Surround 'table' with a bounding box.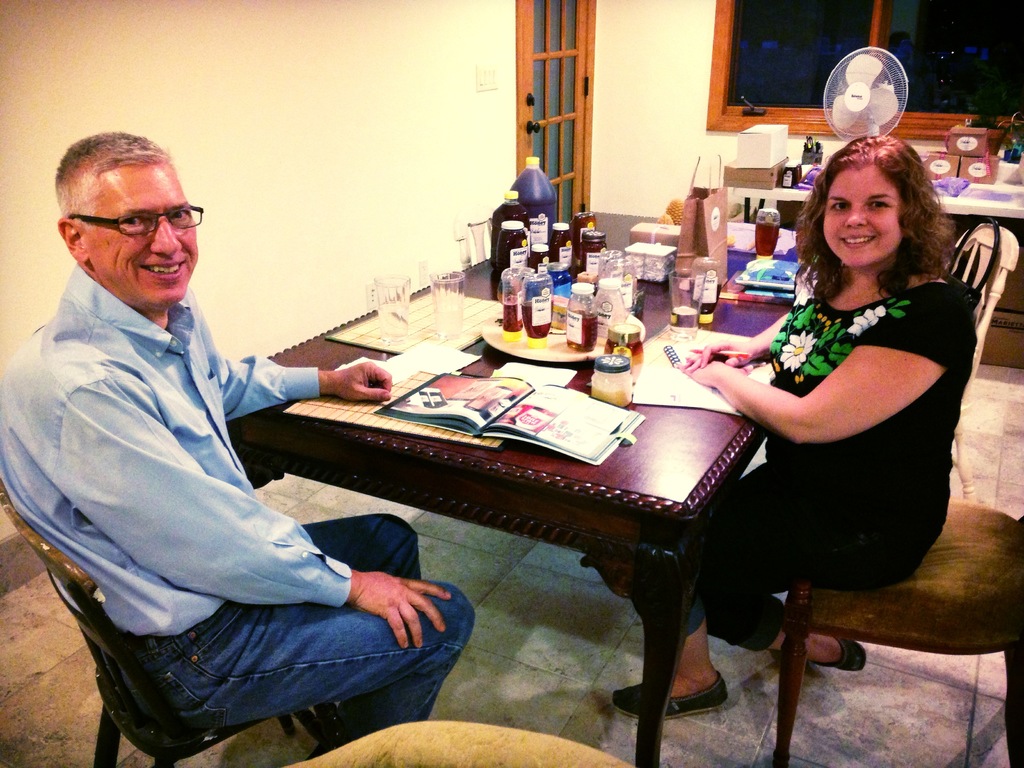
l=452, t=197, r=834, b=332.
